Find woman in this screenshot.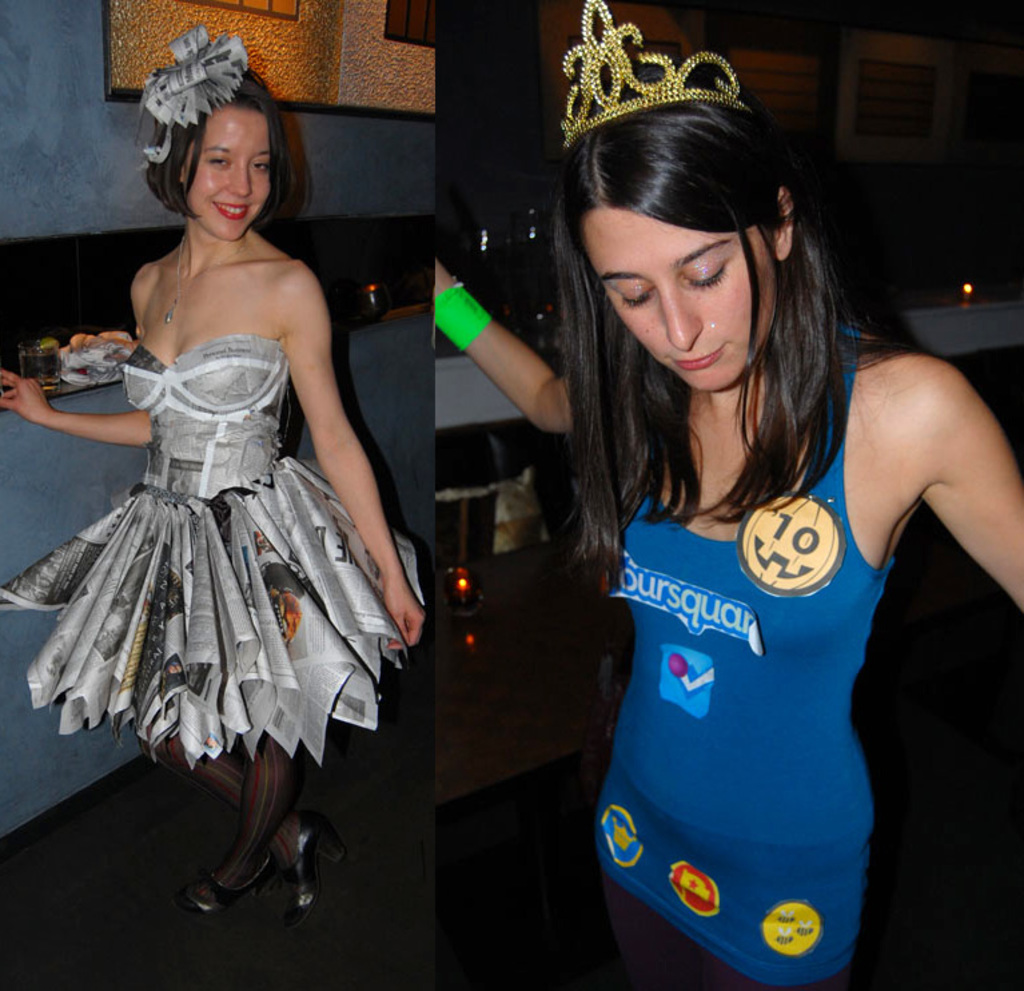
The bounding box for woman is [23,71,399,887].
